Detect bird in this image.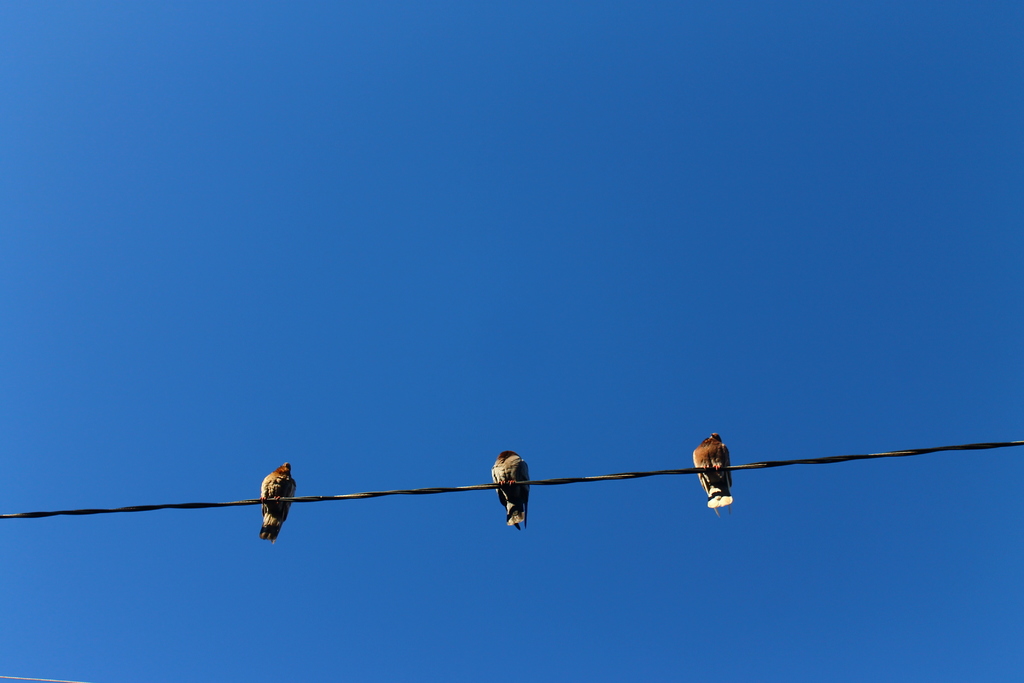
Detection: 490,458,547,552.
